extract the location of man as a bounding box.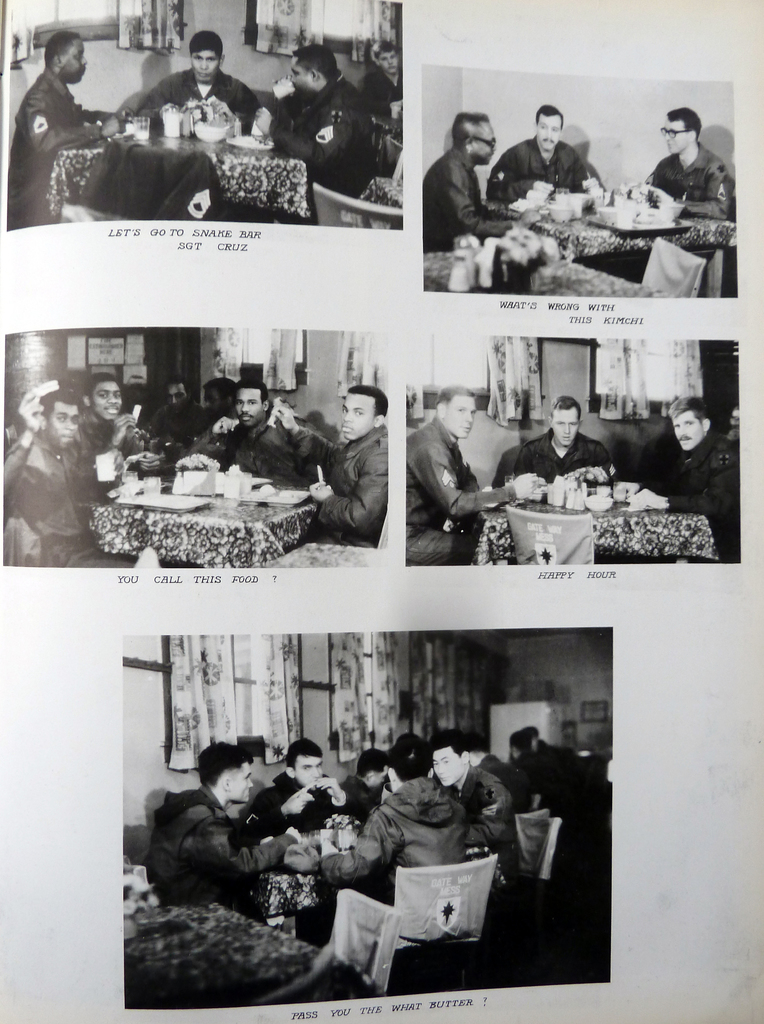
region(253, 40, 384, 200).
